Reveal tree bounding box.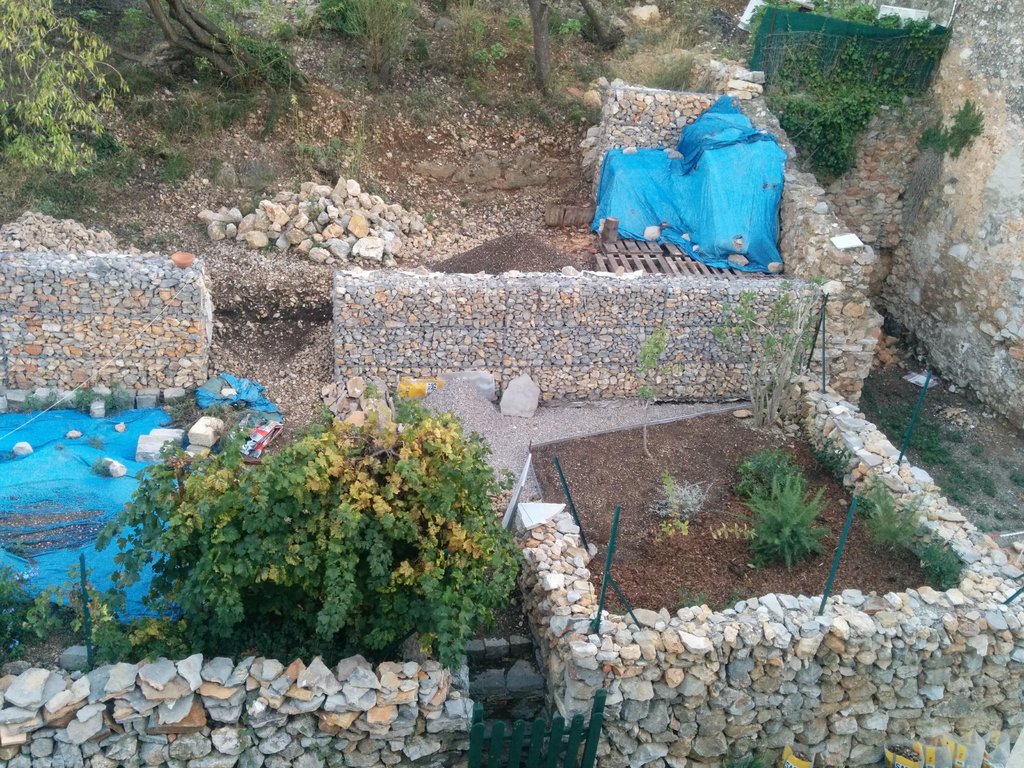
Revealed: l=78, t=358, r=542, b=666.
